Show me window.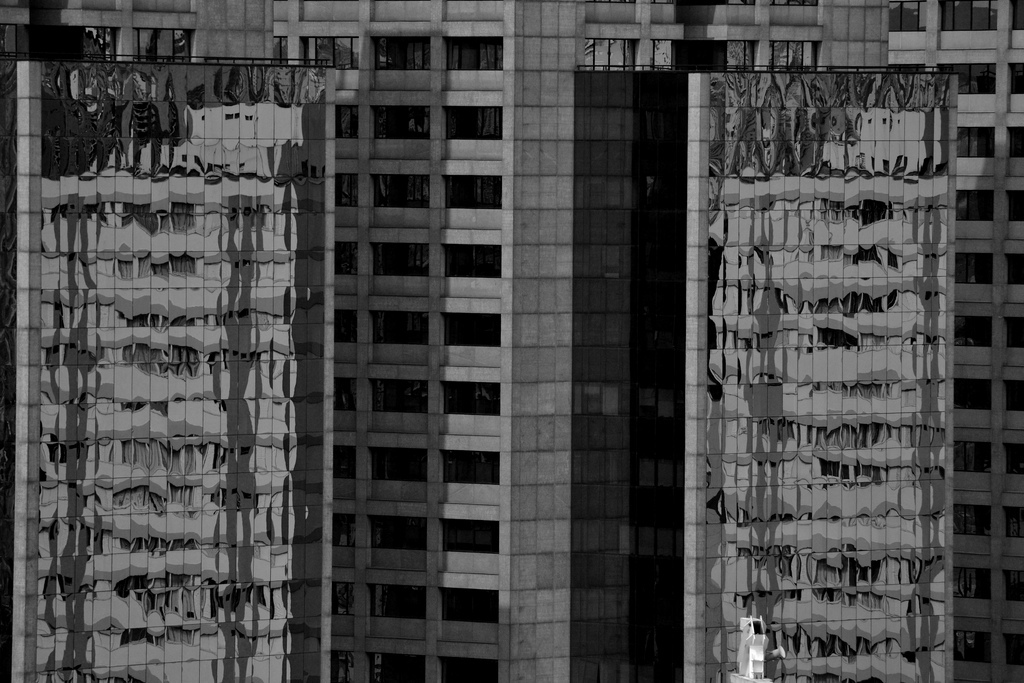
window is here: (954, 380, 986, 411).
